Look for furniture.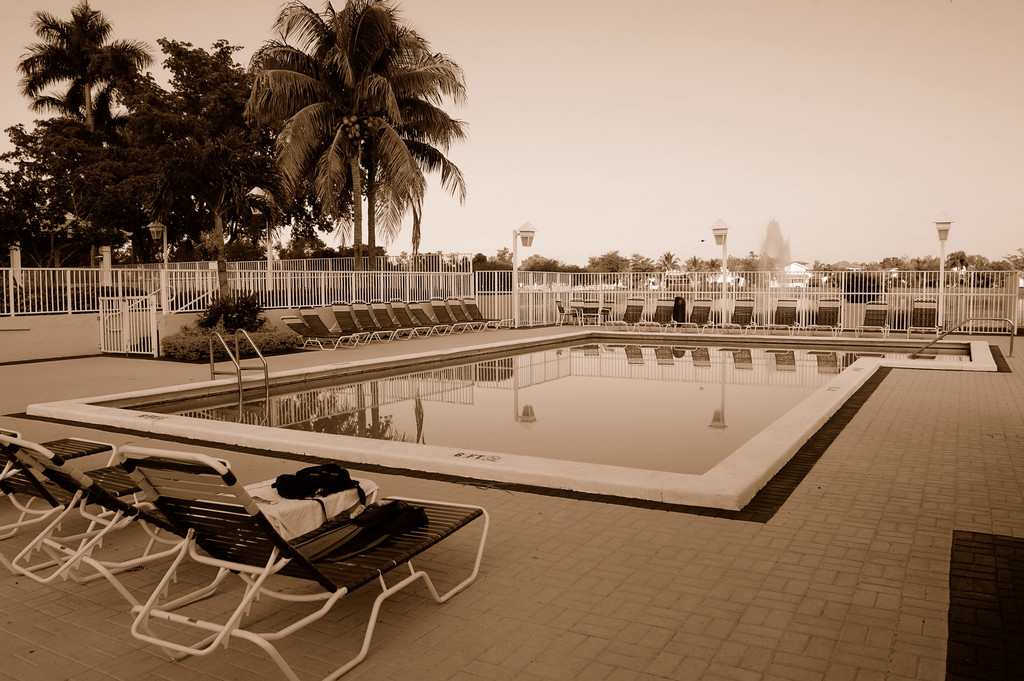
Found: locate(125, 447, 490, 680).
